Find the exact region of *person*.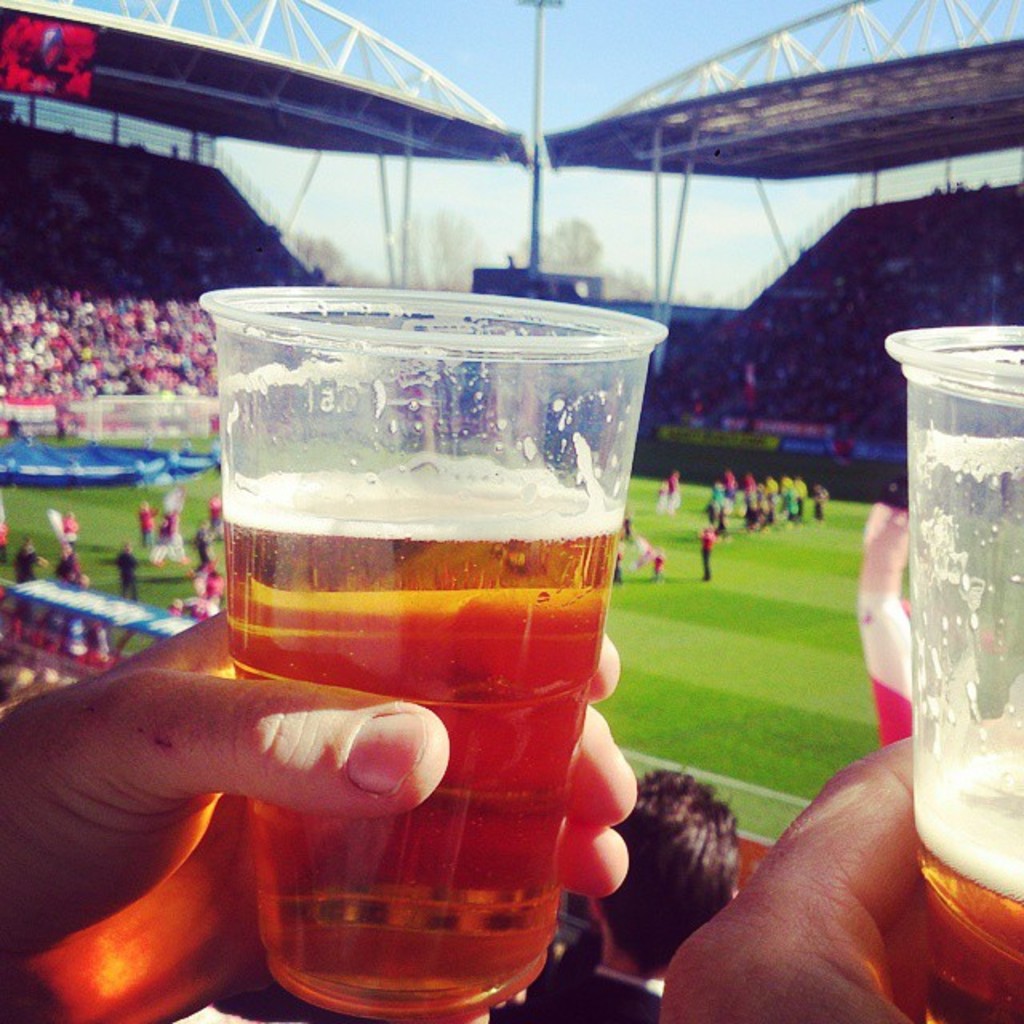
Exact region: x1=645 y1=547 x2=664 y2=576.
